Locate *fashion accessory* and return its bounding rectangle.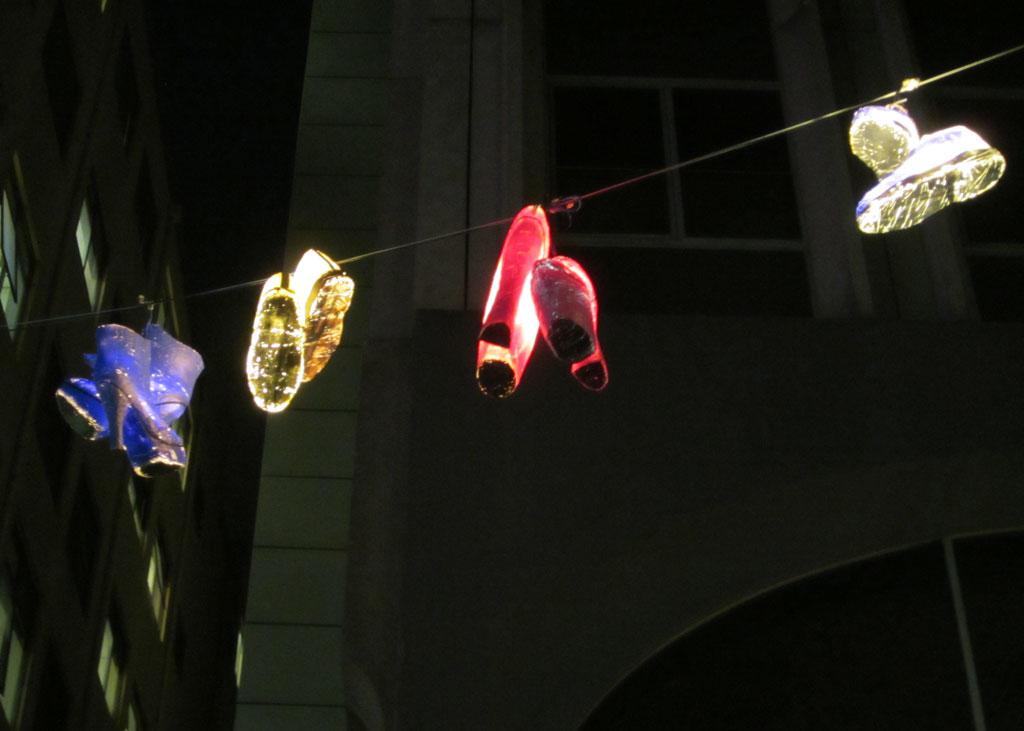
[852,110,1002,234].
